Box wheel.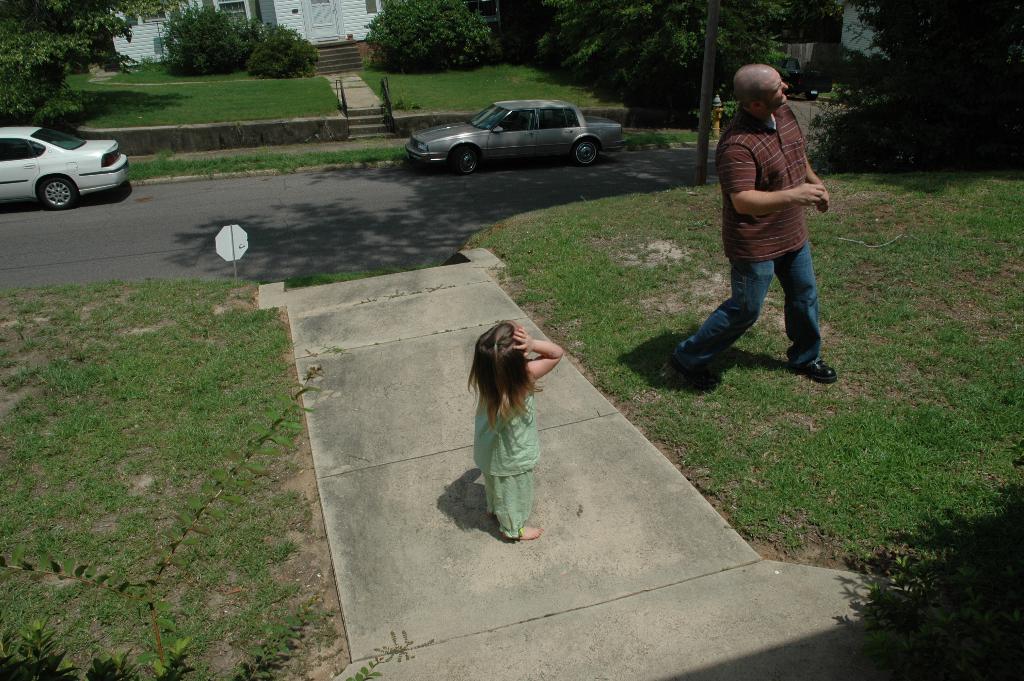
crop(451, 149, 483, 172).
